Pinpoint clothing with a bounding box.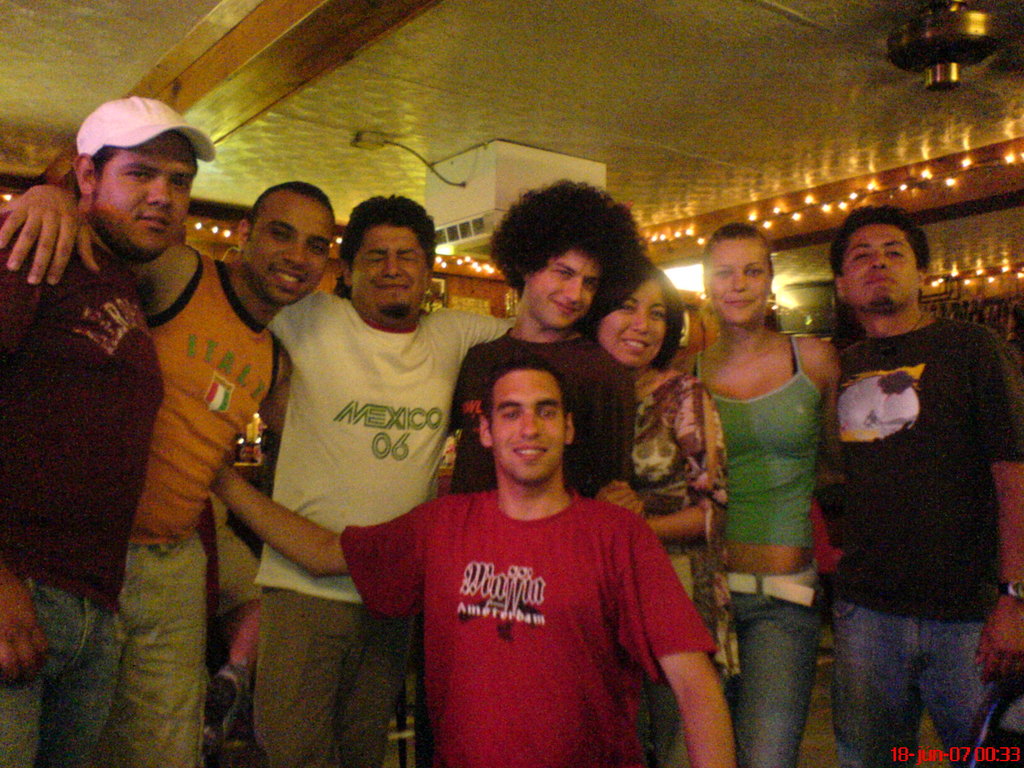
left=144, top=246, right=282, bottom=767.
